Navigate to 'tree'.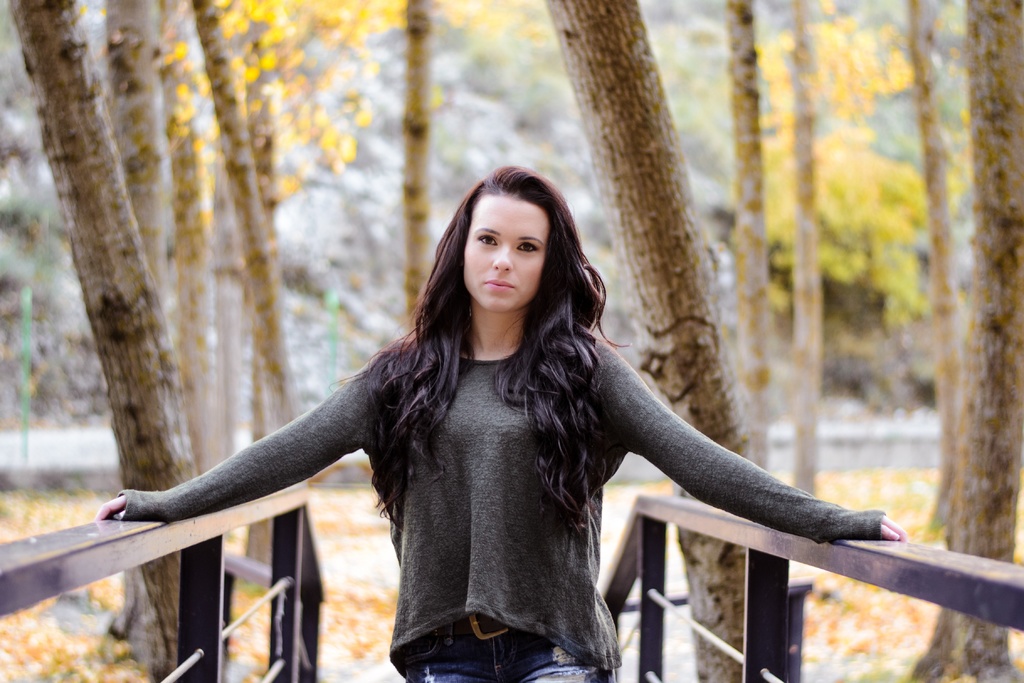
Navigation target: detection(900, 0, 951, 551).
